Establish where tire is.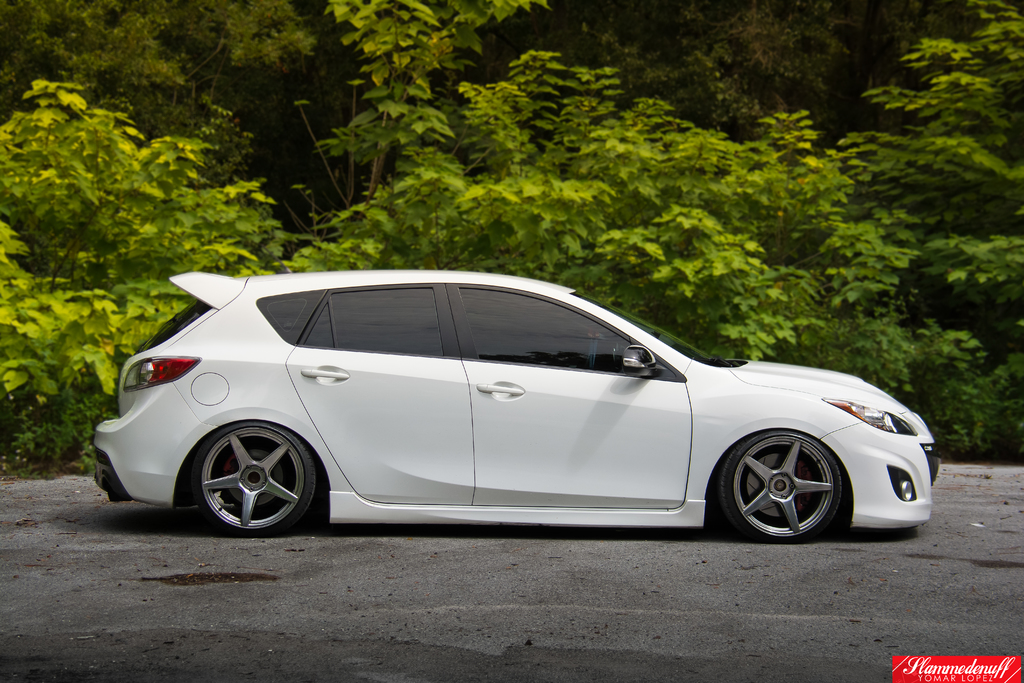
Established at select_region(720, 420, 863, 541).
